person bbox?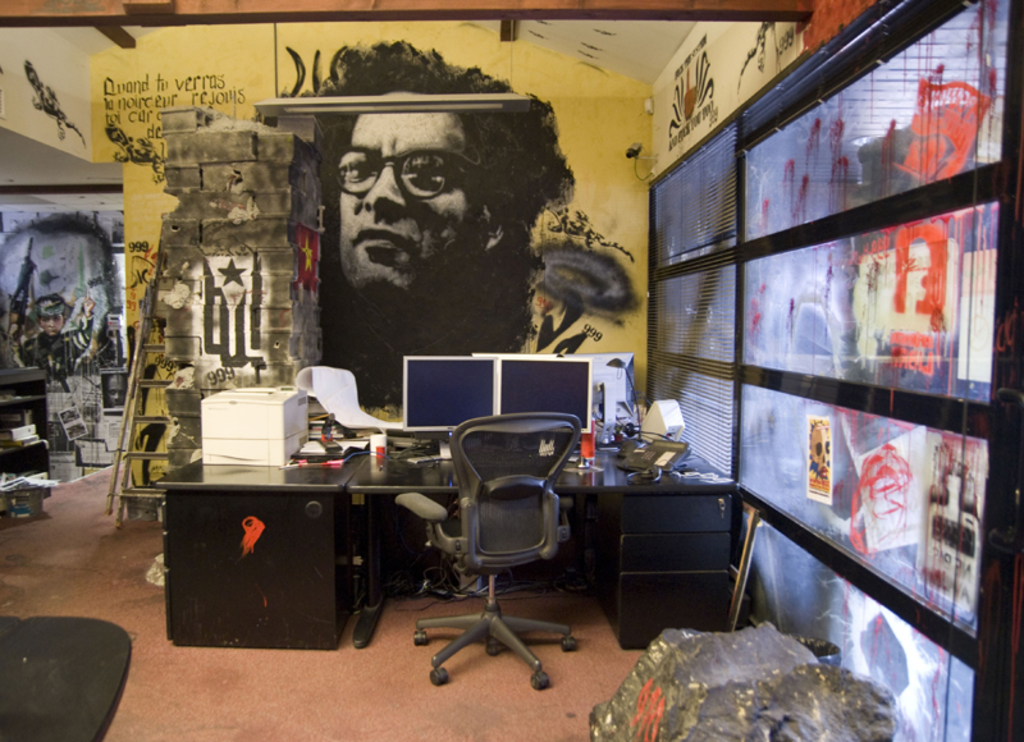
(left=102, top=375, right=123, bottom=408)
